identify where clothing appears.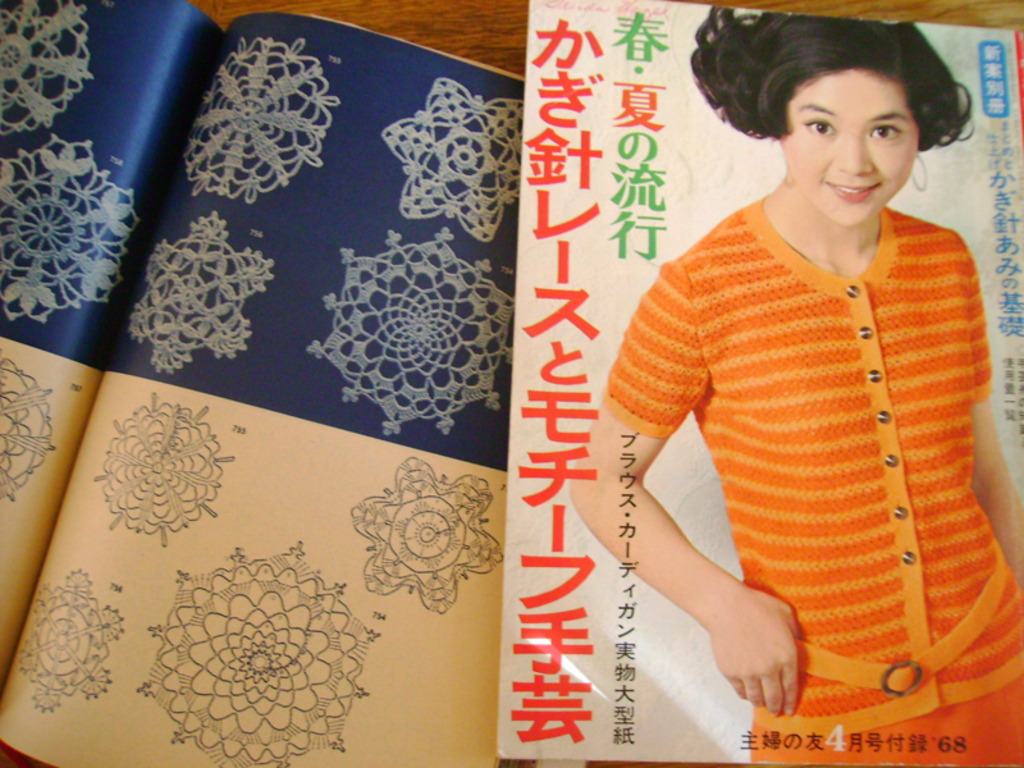
Appears at (left=590, top=192, right=1023, bottom=767).
